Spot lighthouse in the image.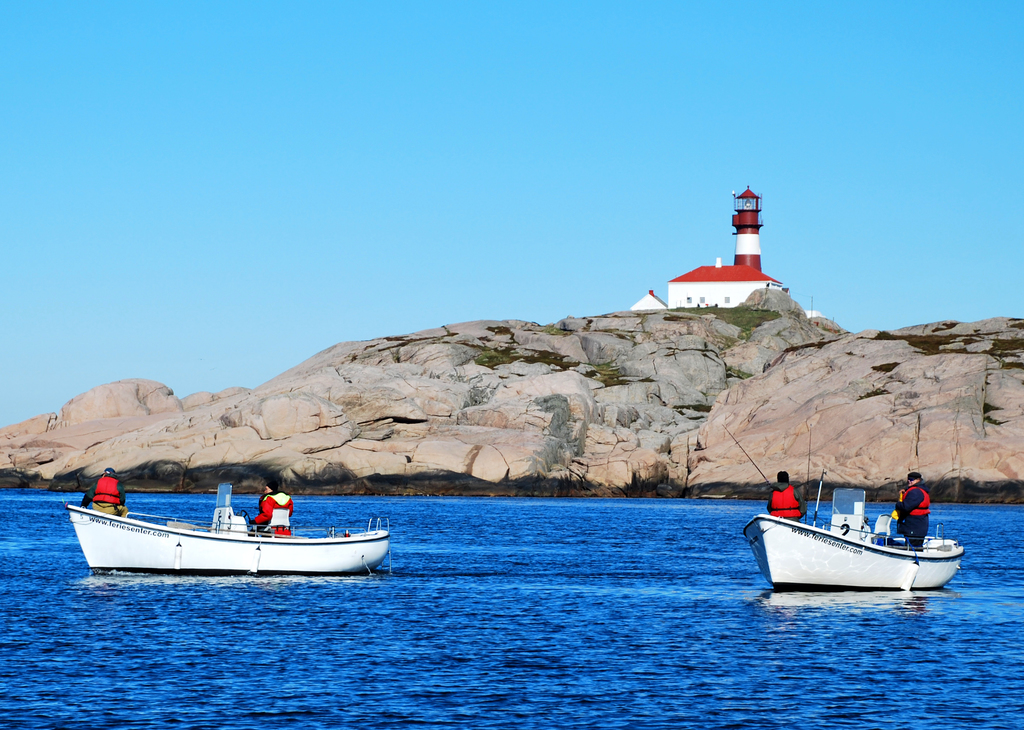
lighthouse found at 726:181:786:286.
